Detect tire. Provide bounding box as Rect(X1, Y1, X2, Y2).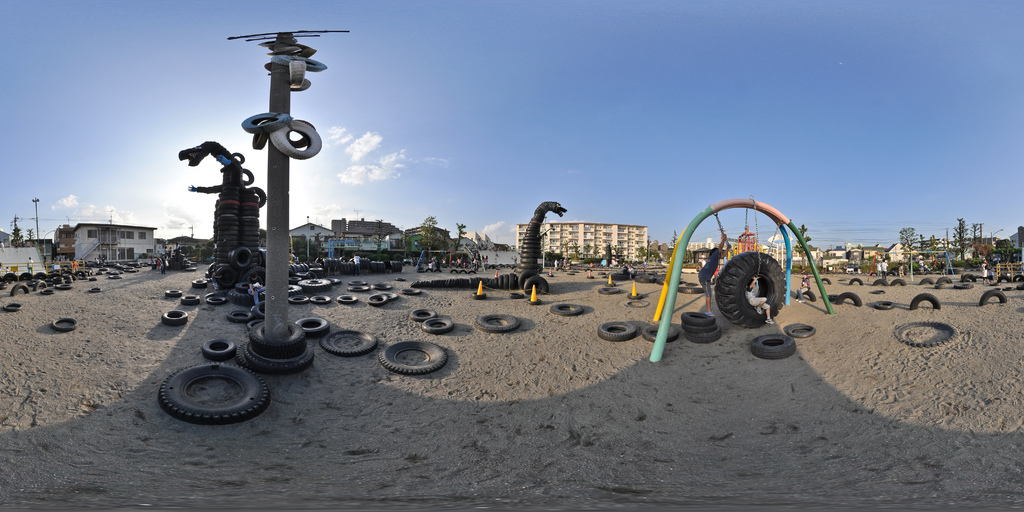
Rect(371, 282, 391, 291).
